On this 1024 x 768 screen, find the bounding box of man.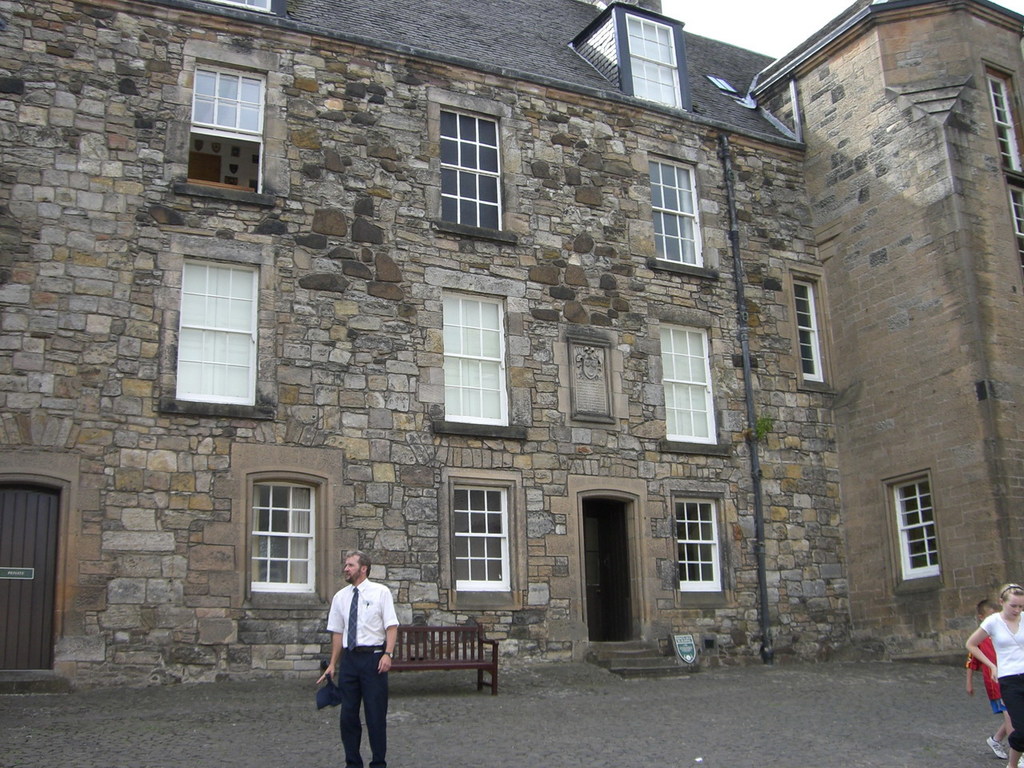
Bounding box: bbox=(305, 554, 406, 767).
